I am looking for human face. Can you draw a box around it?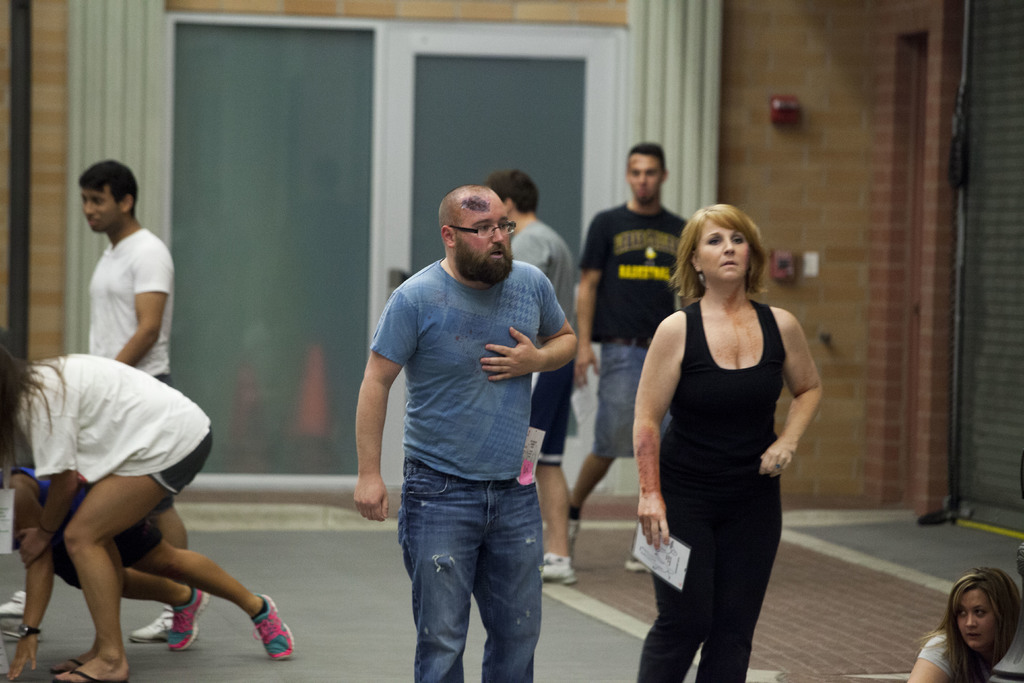
Sure, the bounding box is <bbox>626, 149, 663, 201</bbox>.
